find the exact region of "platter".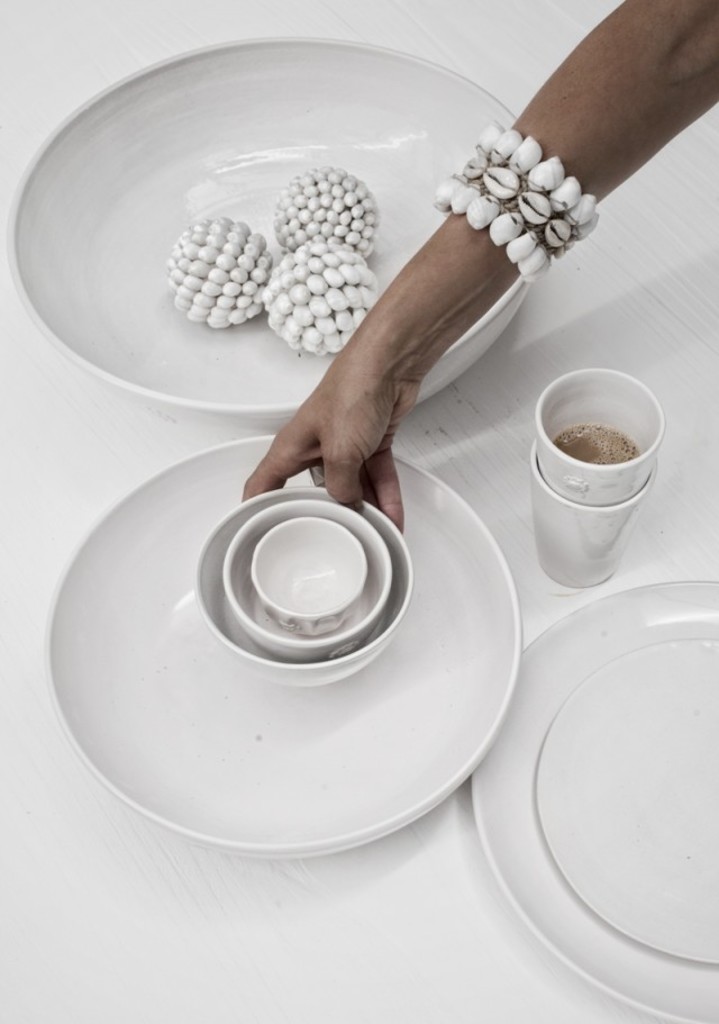
Exact region: bbox=[47, 436, 519, 855].
